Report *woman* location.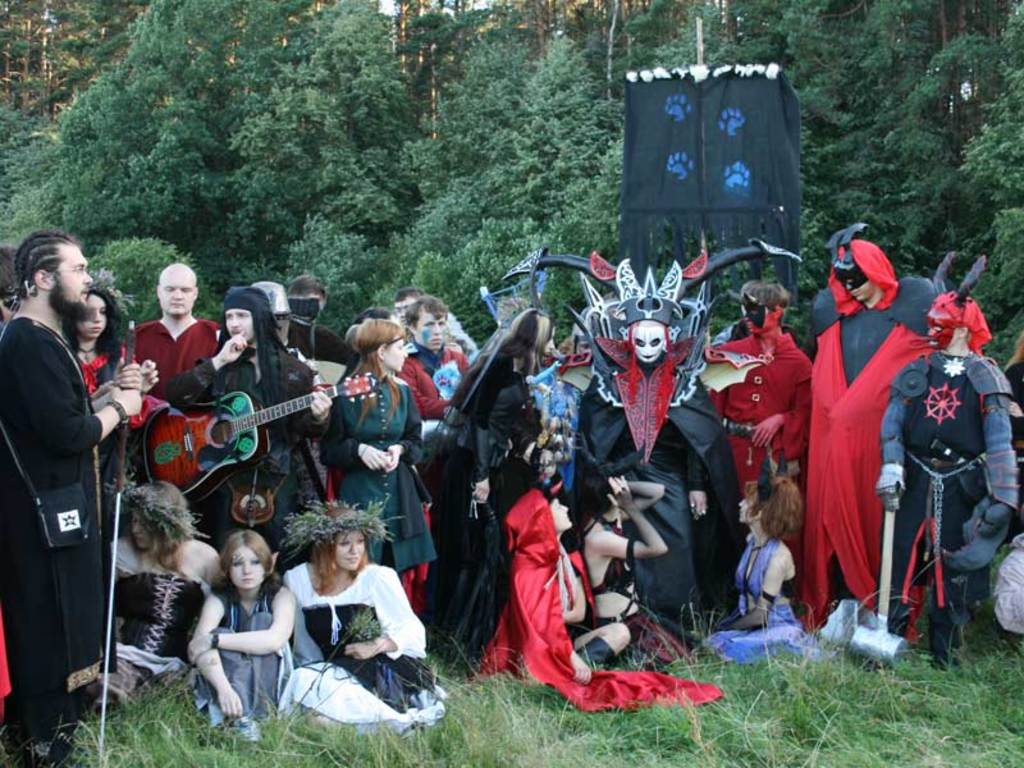
Report: box=[61, 291, 161, 486].
